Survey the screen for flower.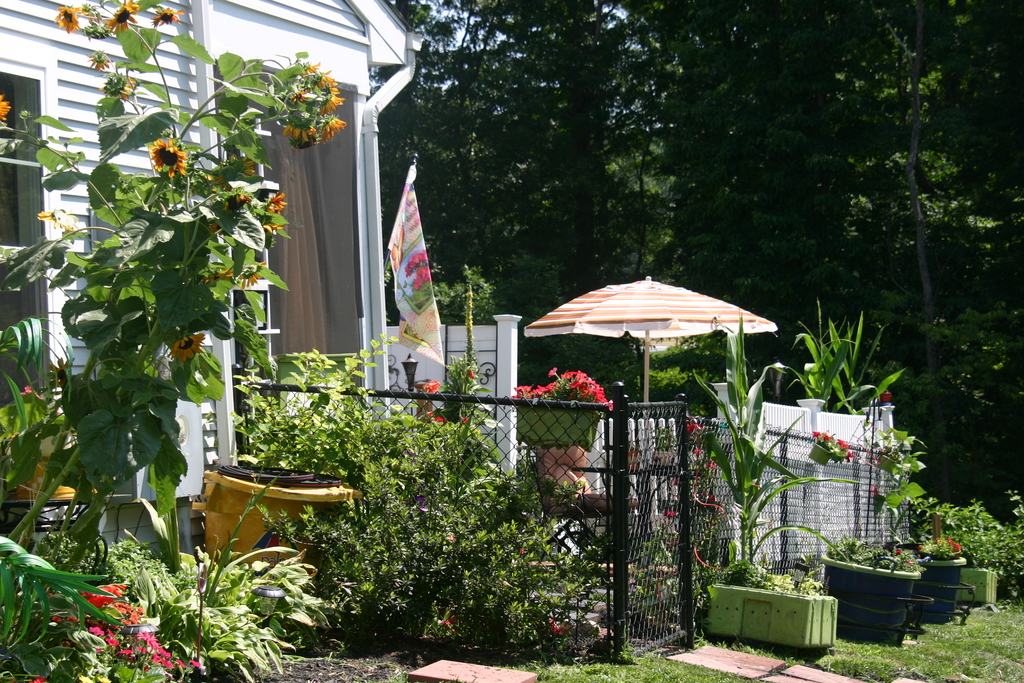
Survey found: locate(420, 375, 442, 391).
